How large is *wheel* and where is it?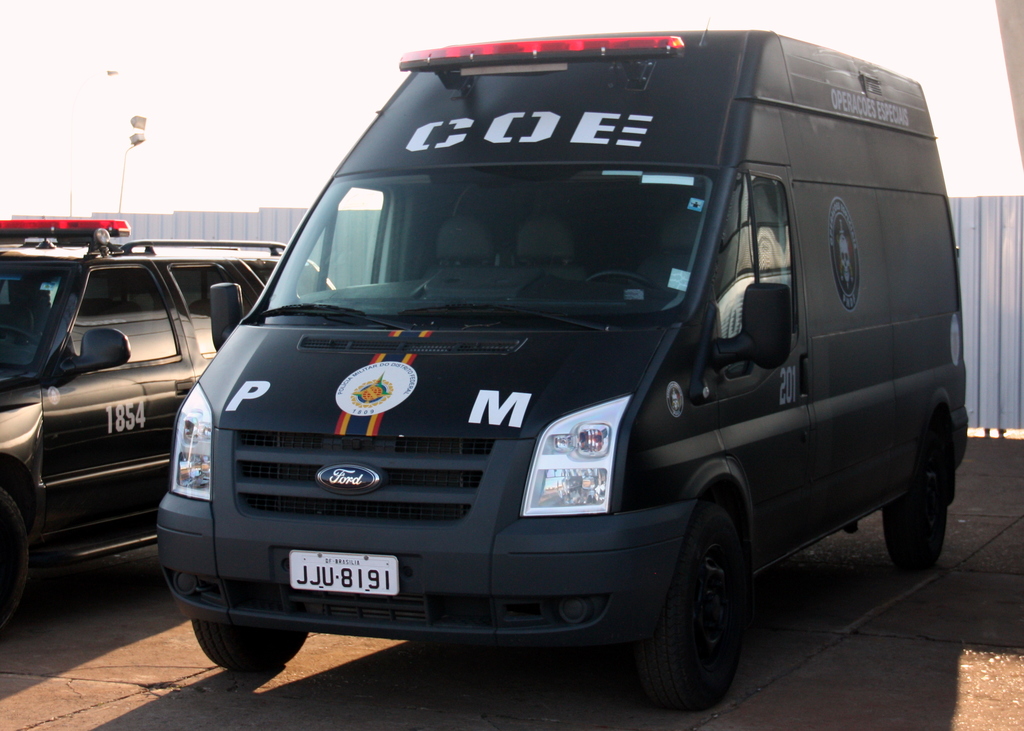
Bounding box: rect(590, 270, 661, 283).
